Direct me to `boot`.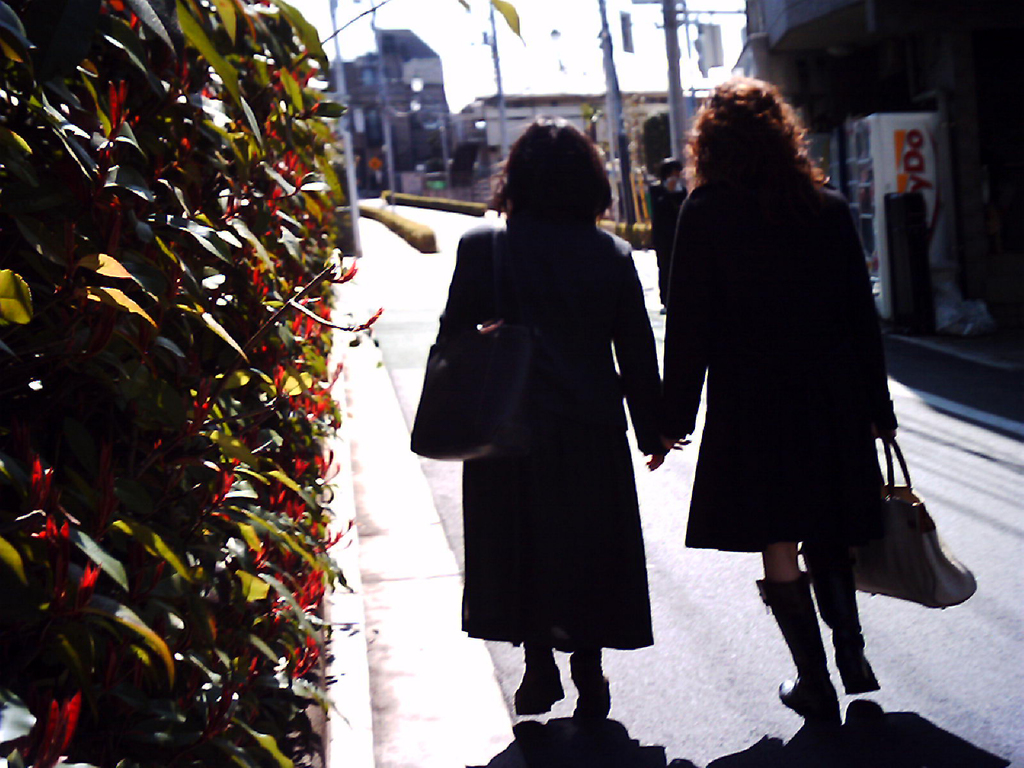
Direction: detection(568, 653, 614, 713).
